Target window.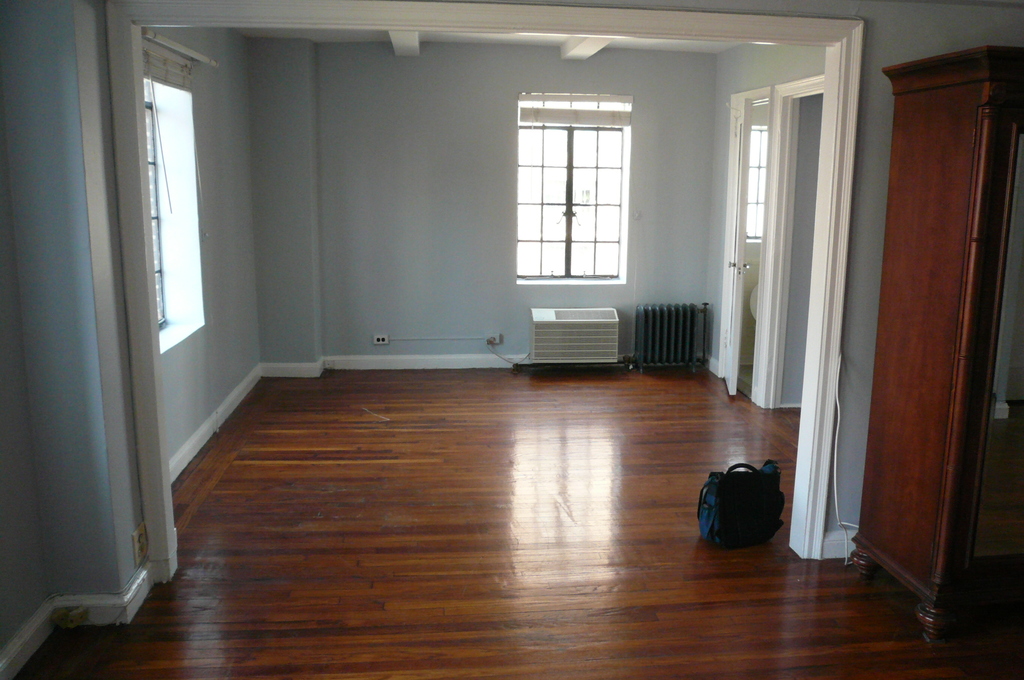
Target region: {"left": 136, "top": 83, "right": 215, "bottom": 364}.
